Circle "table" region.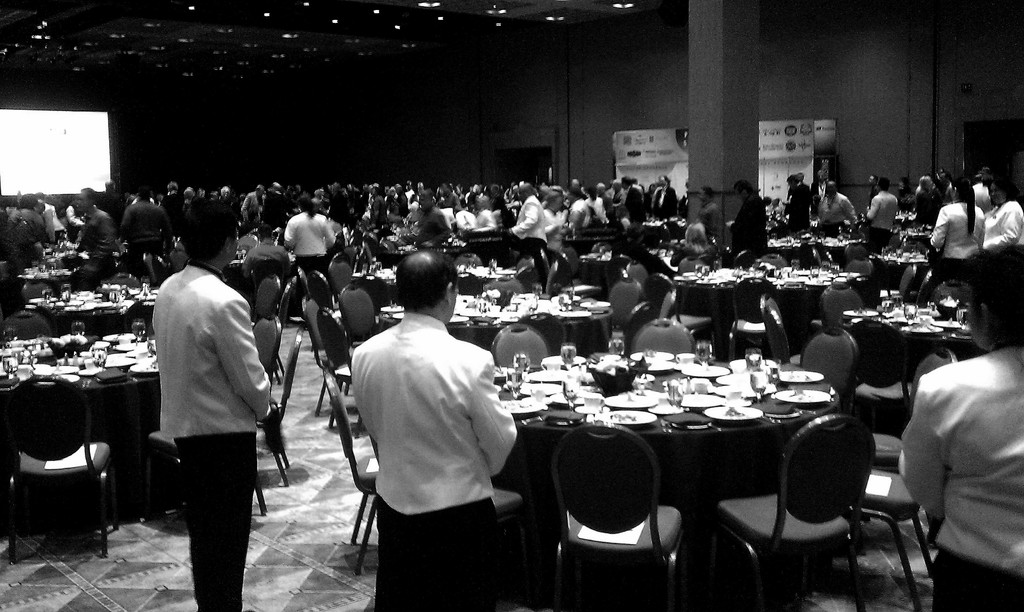
Region: detection(513, 367, 898, 590).
